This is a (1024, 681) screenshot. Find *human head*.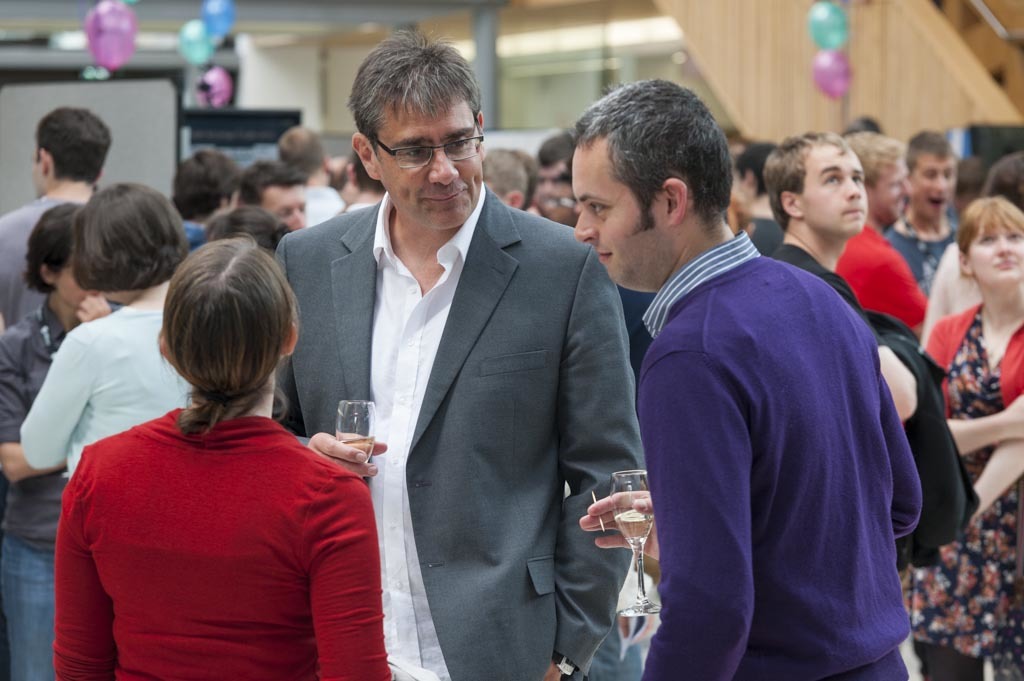
Bounding box: bbox=[29, 103, 113, 196].
